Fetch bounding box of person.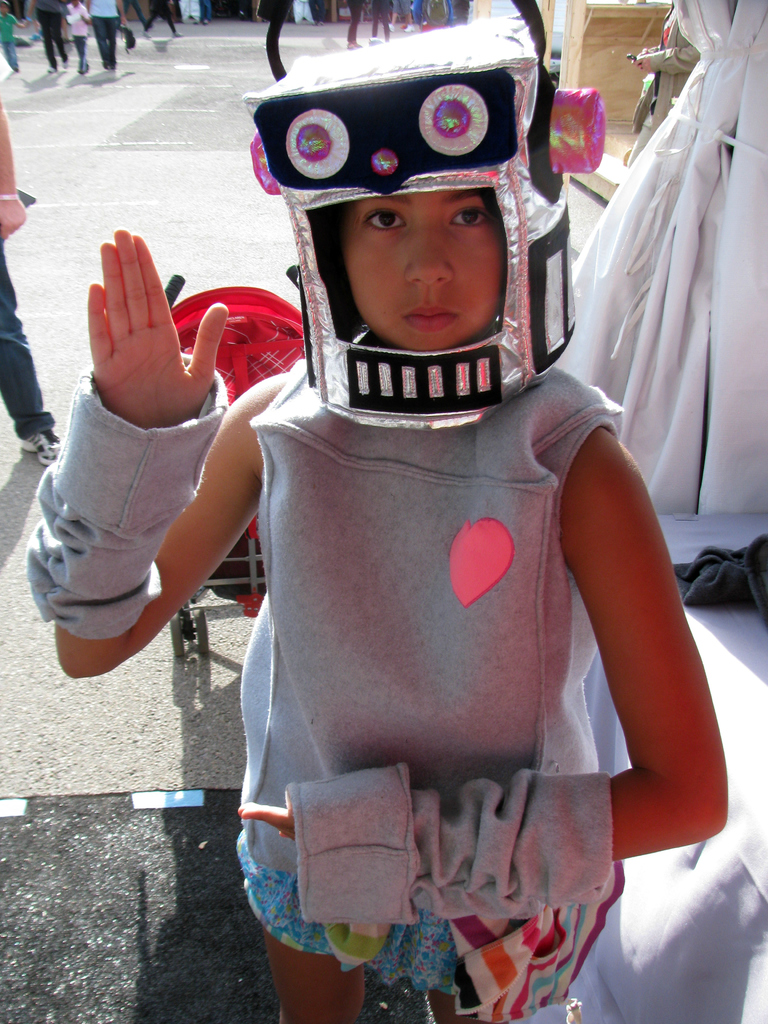
Bbox: <region>117, 0, 147, 27</region>.
